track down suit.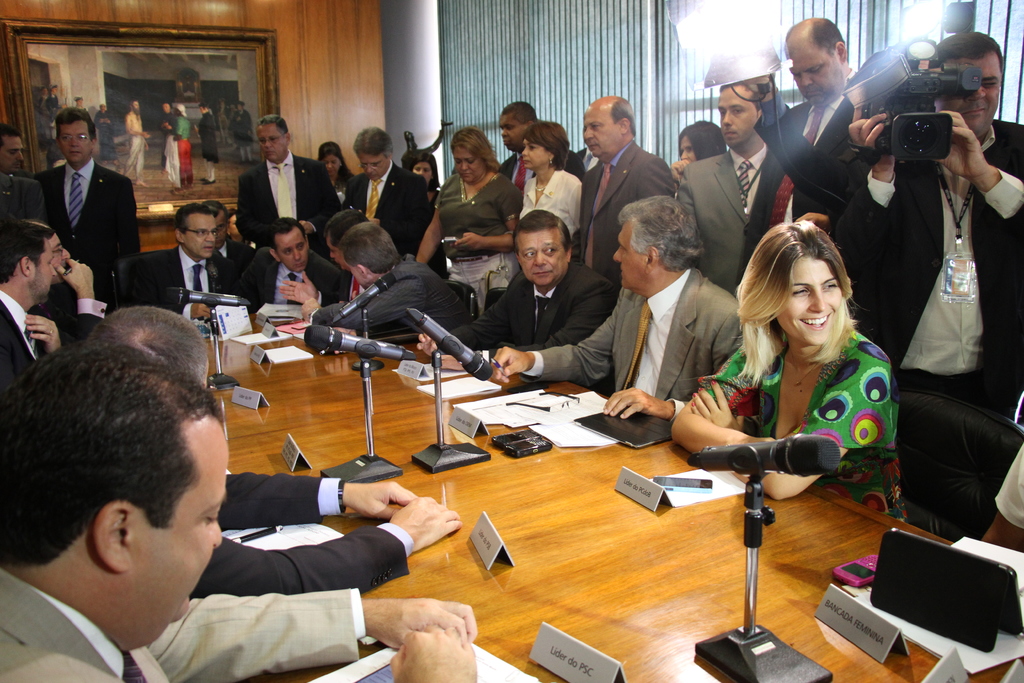
Tracked to (499, 151, 586, 193).
